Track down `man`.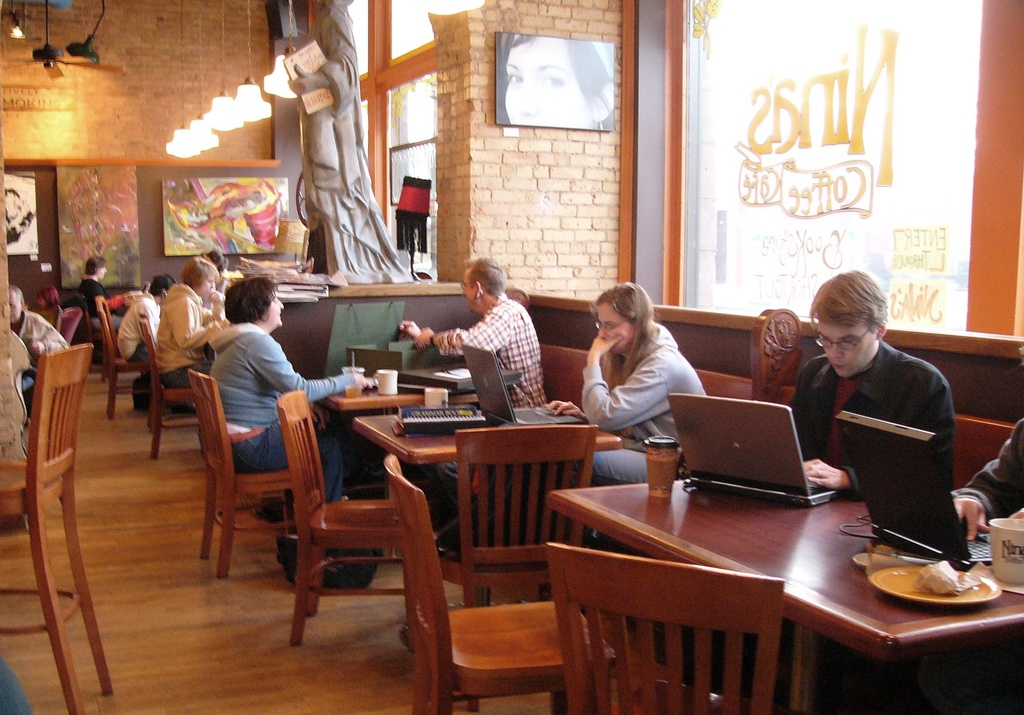
Tracked to [x1=68, y1=252, x2=125, y2=336].
